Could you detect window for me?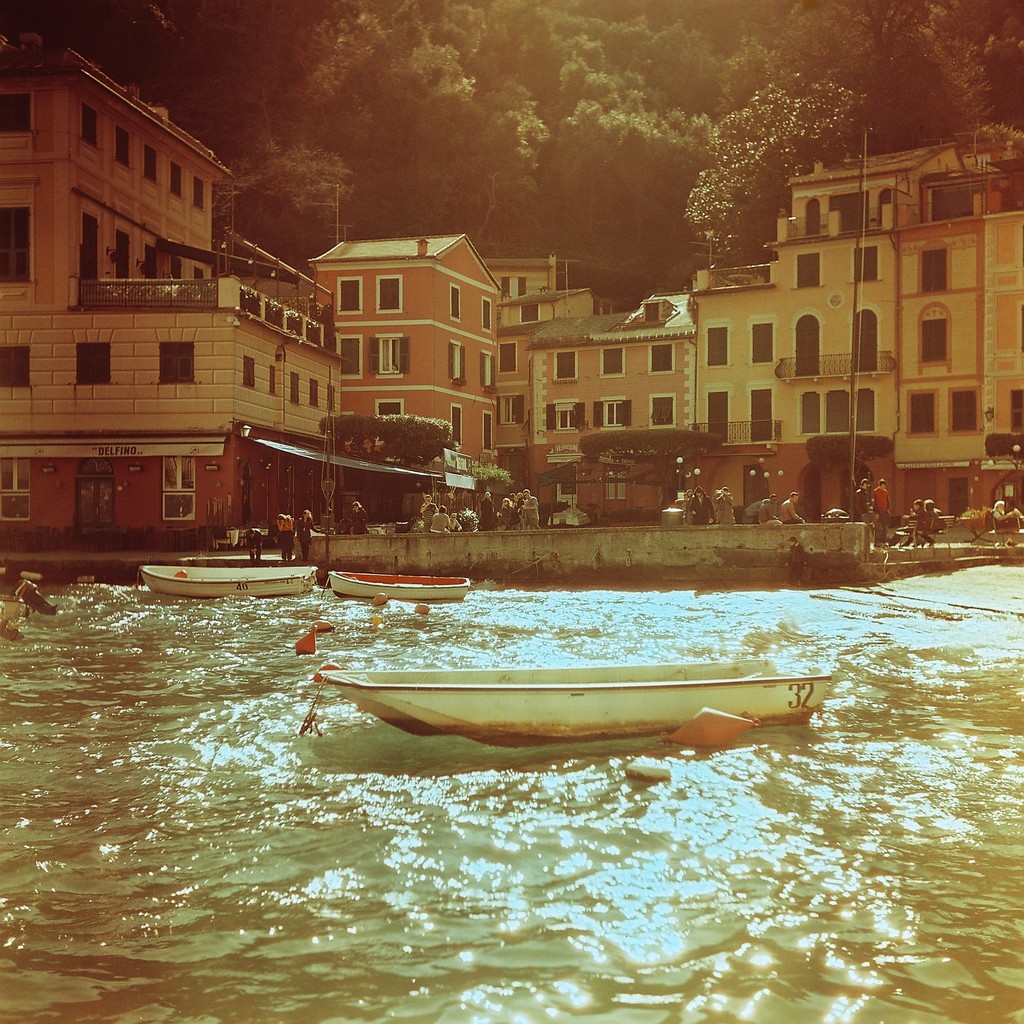
Detection result: Rect(481, 413, 495, 449).
